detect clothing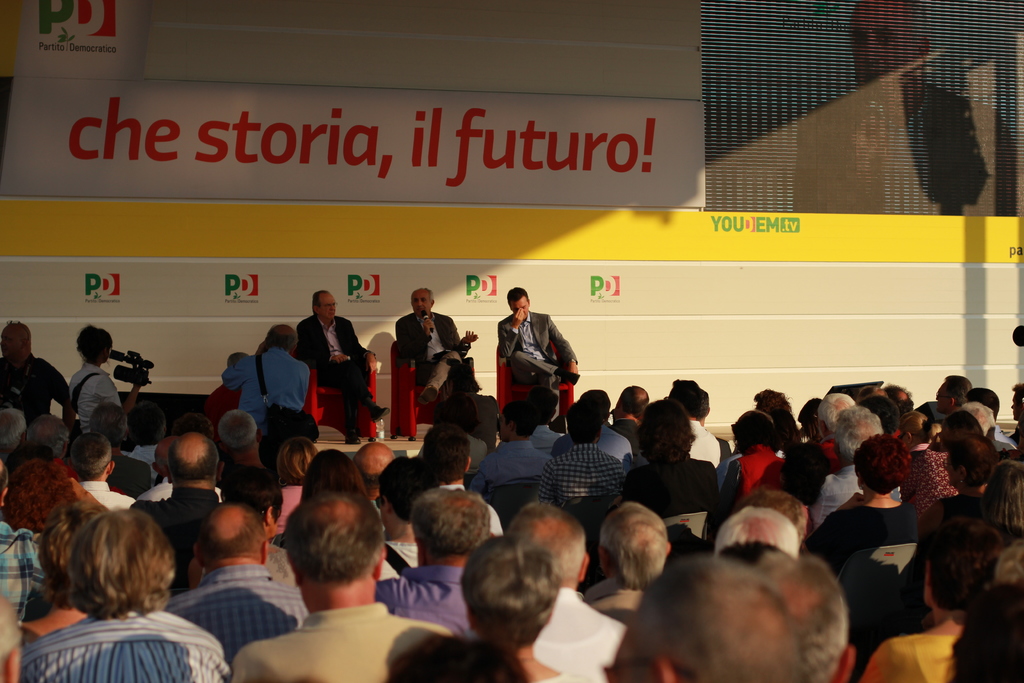
l=129, t=484, r=218, b=558
